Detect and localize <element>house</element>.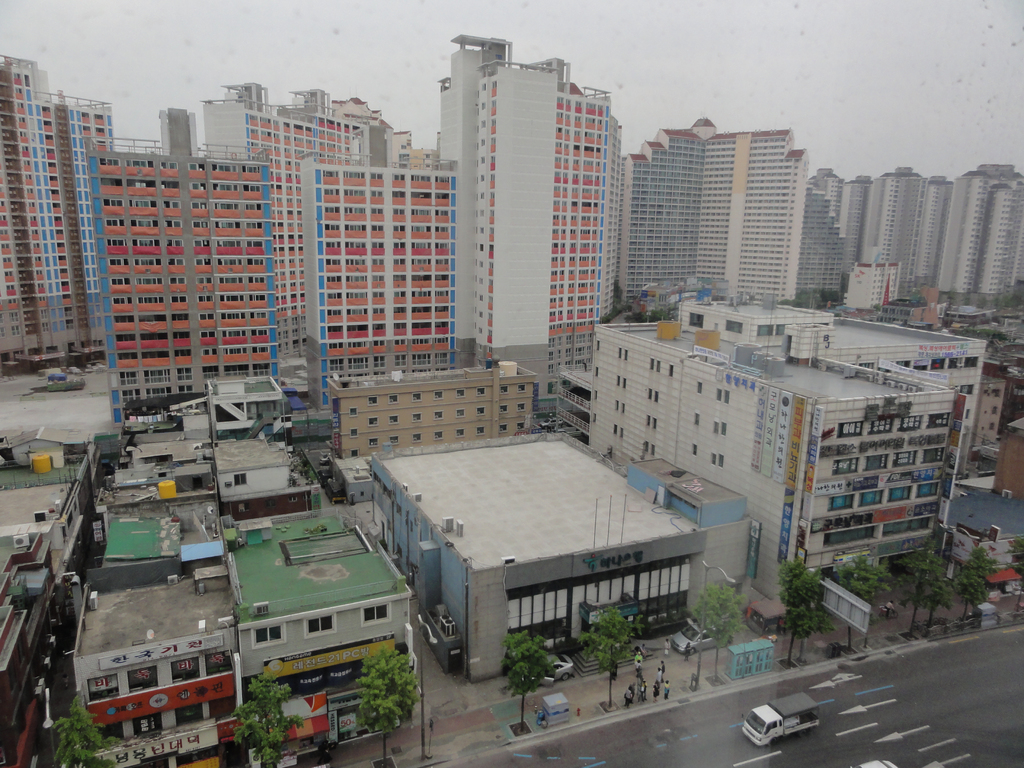
Localized at {"x1": 858, "y1": 170, "x2": 924, "y2": 305}.
